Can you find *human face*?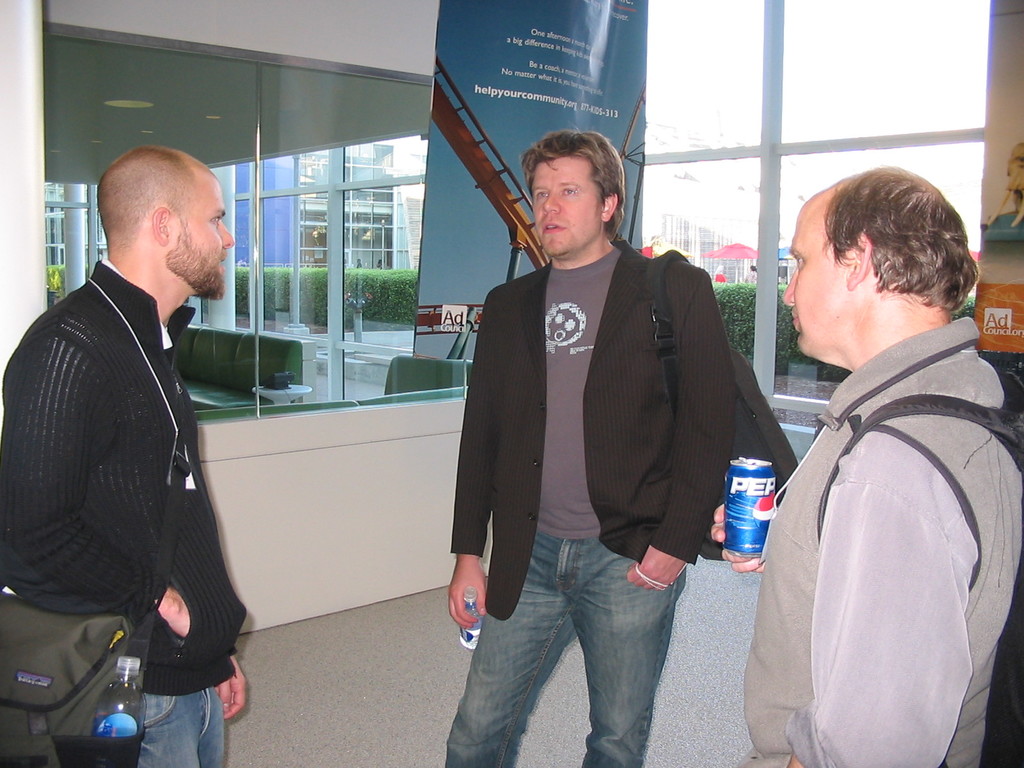
Yes, bounding box: [left=174, top=172, right=231, bottom=294].
